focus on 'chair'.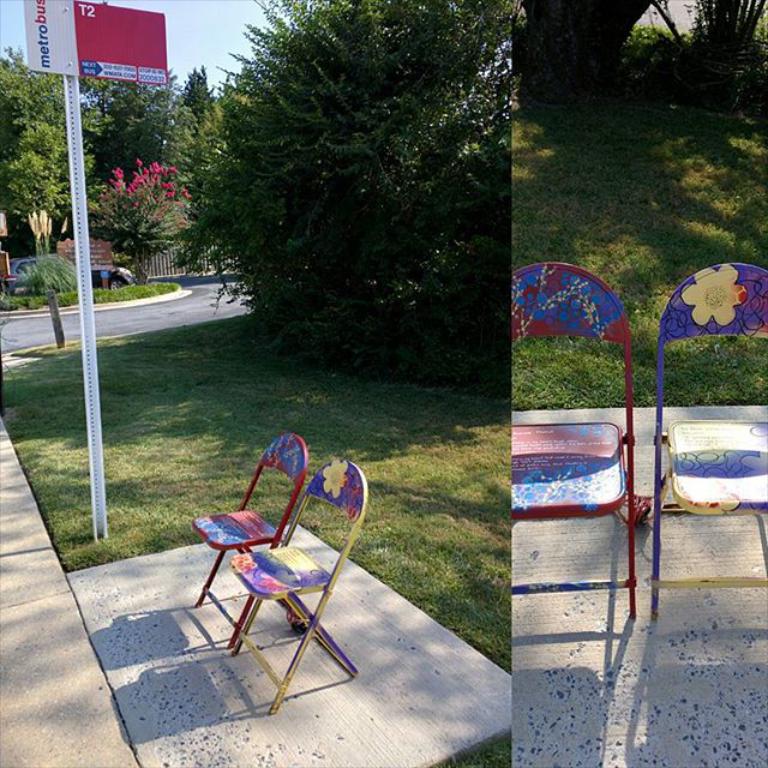
Focused at [x1=509, y1=262, x2=635, y2=620].
